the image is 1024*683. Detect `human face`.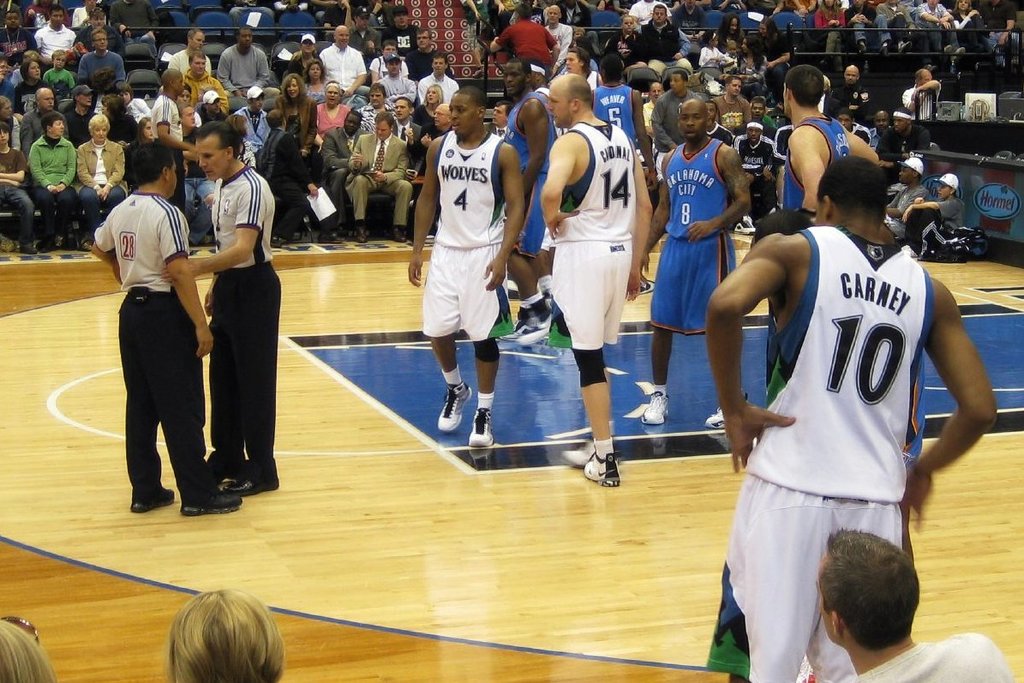
Detection: (x1=504, y1=66, x2=521, y2=89).
